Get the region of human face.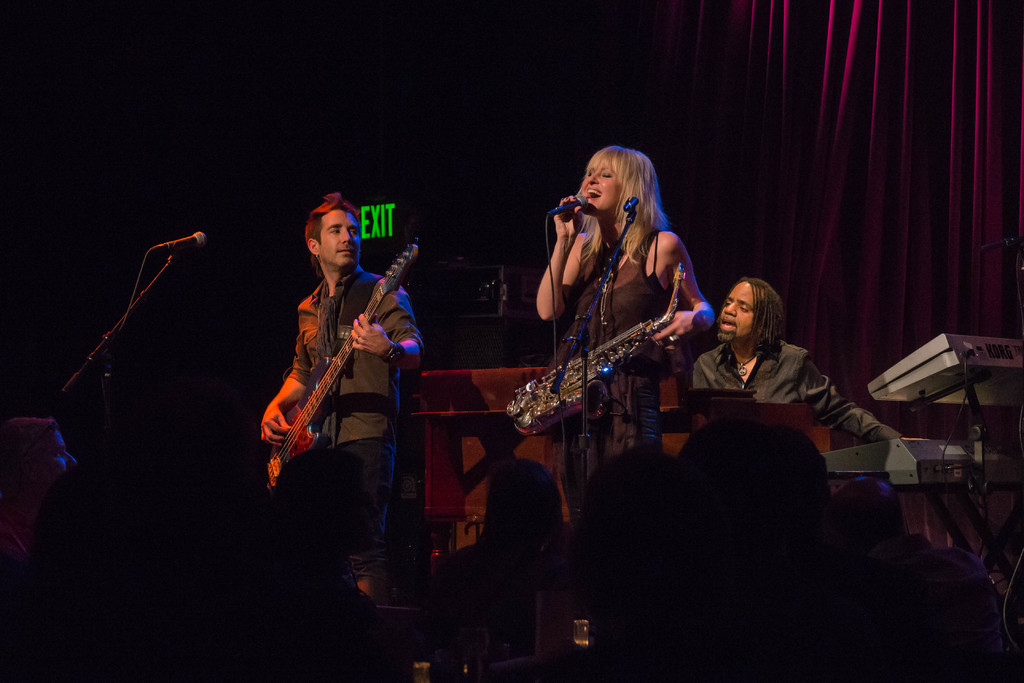
bbox=(585, 154, 618, 210).
